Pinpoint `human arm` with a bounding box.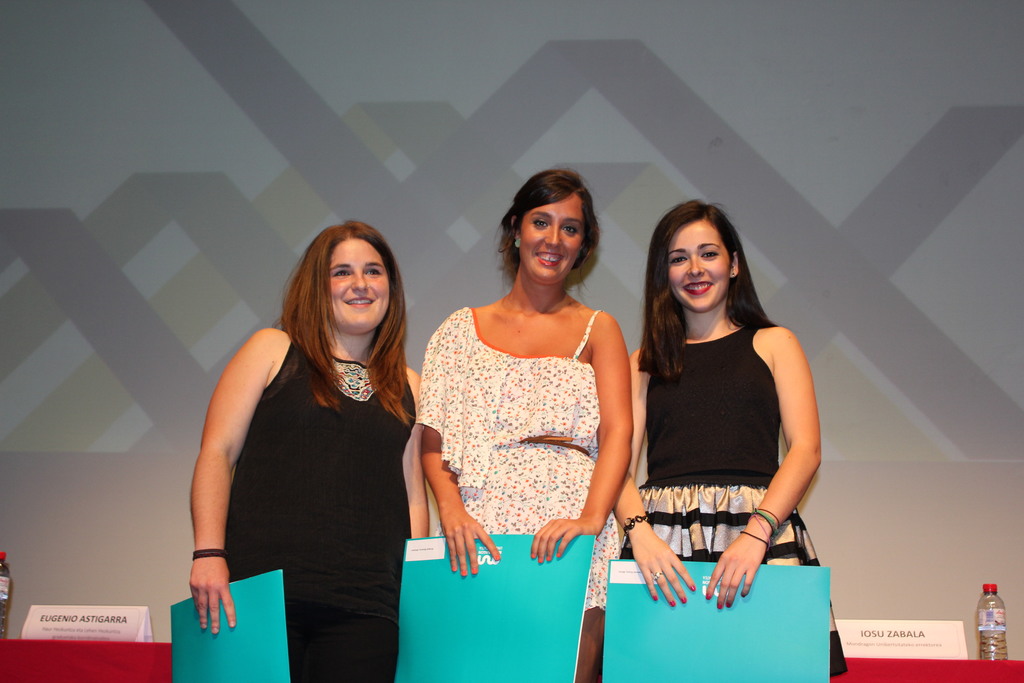
<bbox>179, 329, 276, 627</bbox>.
